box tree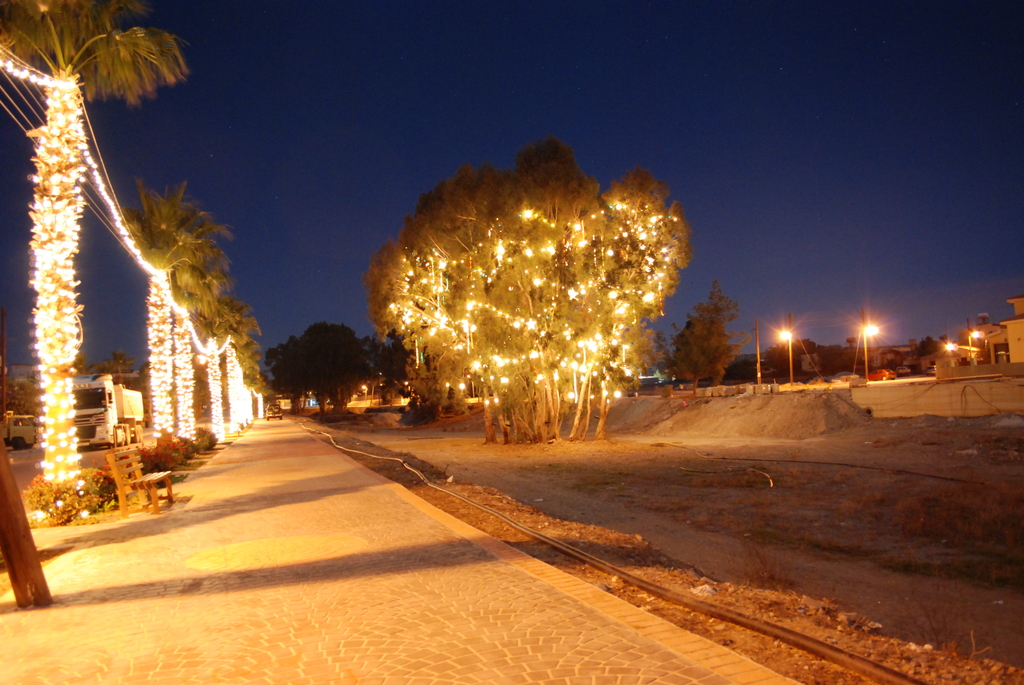
crop(357, 335, 413, 412)
